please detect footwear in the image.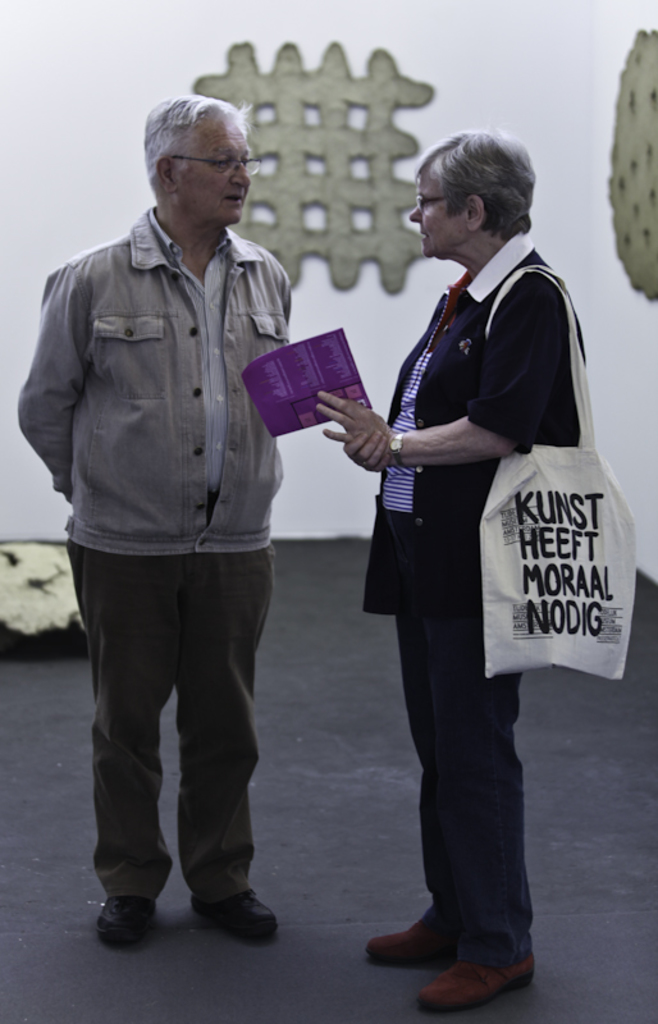
{"left": 367, "top": 905, "right": 547, "bottom": 1001}.
